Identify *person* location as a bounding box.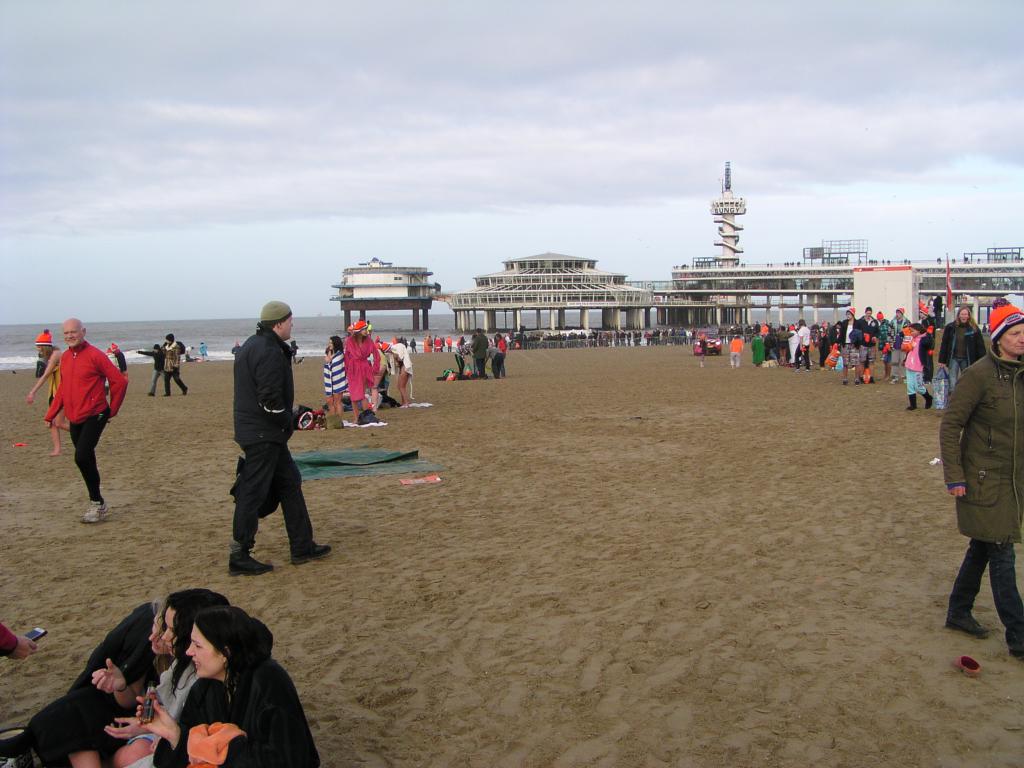
[left=765, top=328, right=782, bottom=360].
